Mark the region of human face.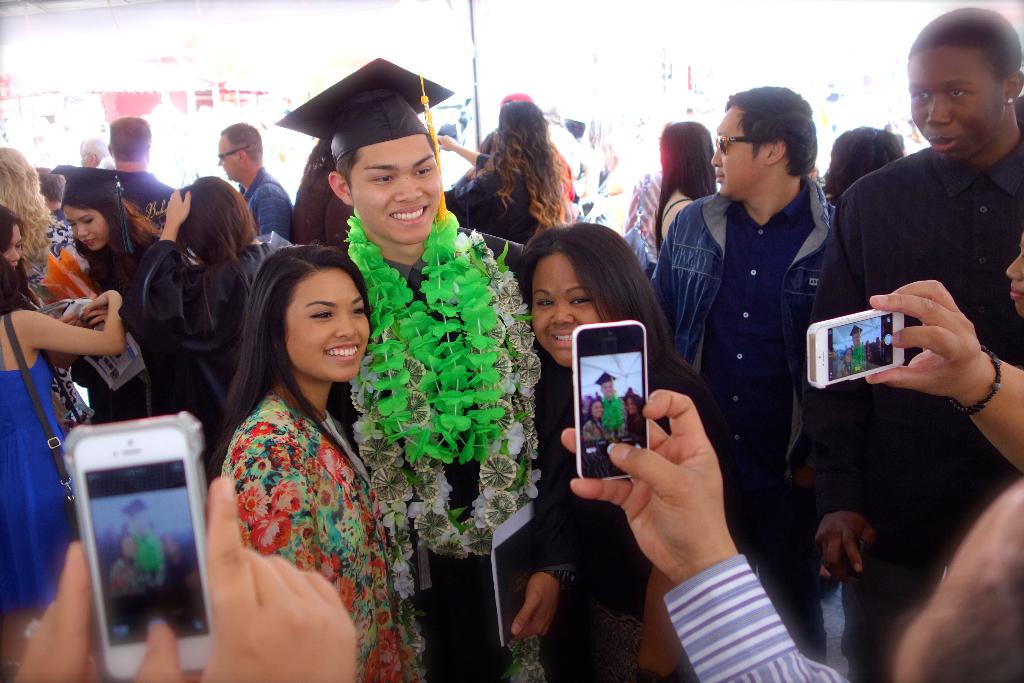
Region: BBox(592, 400, 603, 421).
